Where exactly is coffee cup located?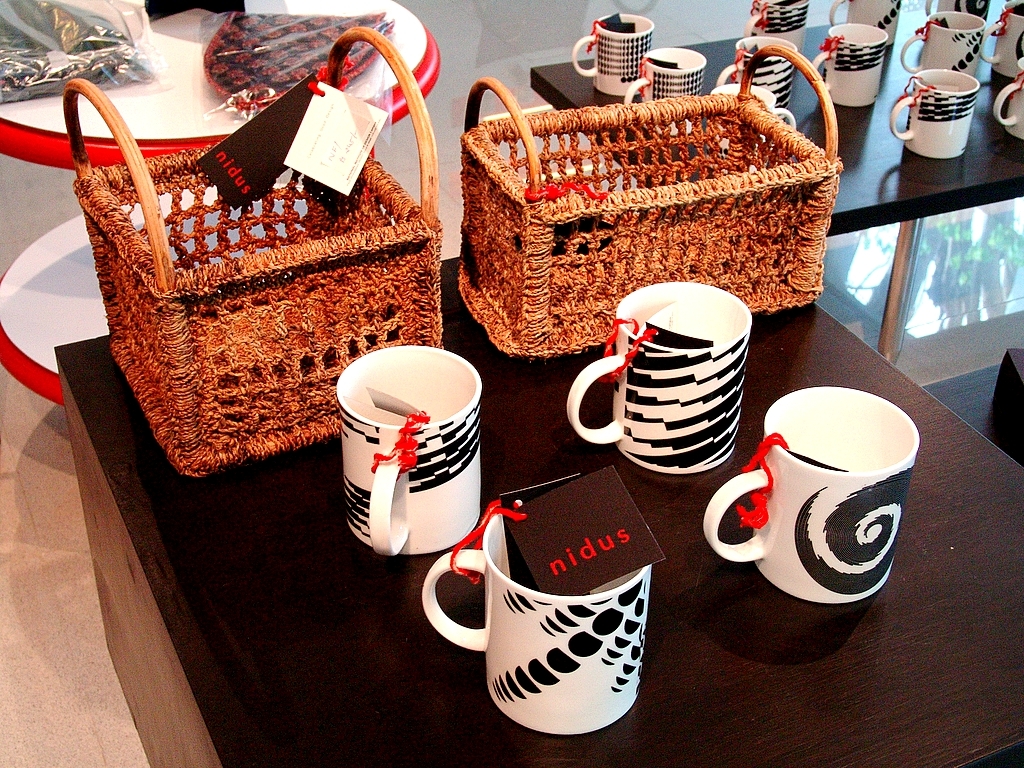
Its bounding box is l=999, t=63, r=1023, b=141.
